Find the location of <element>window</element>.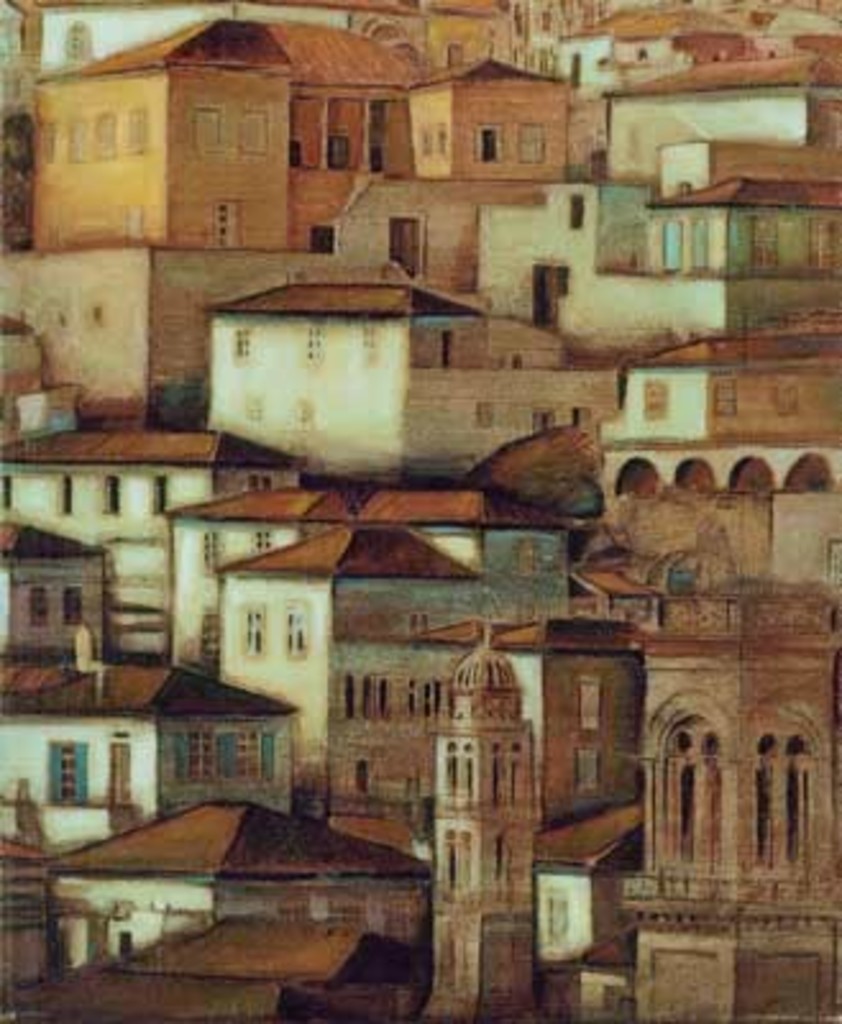
Location: Rect(299, 315, 325, 366).
